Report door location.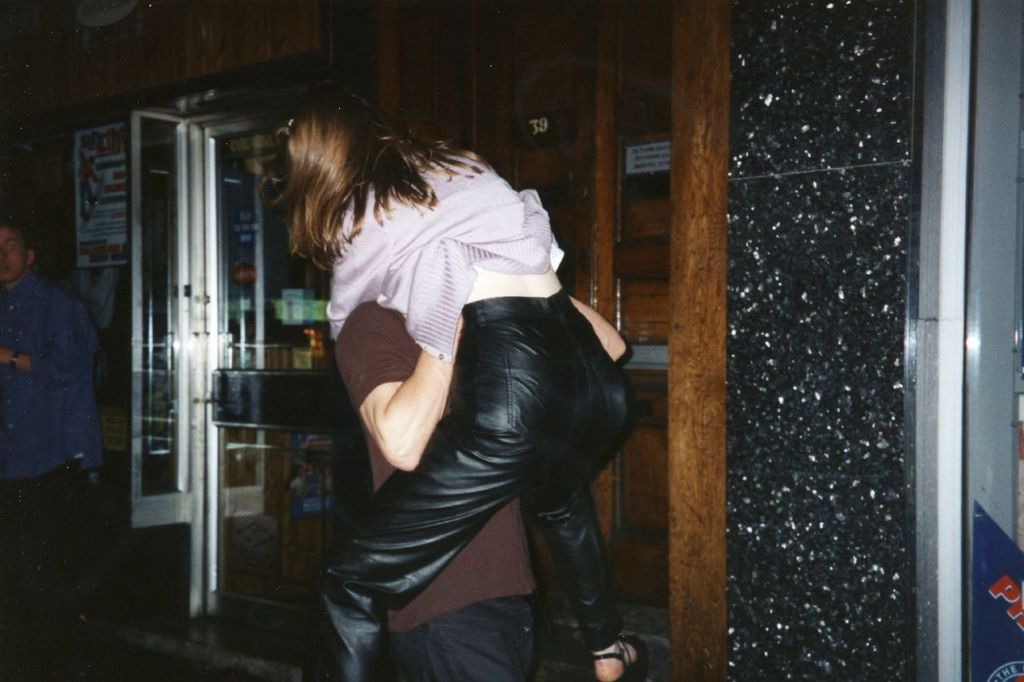
Report: detection(899, 0, 1021, 681).
